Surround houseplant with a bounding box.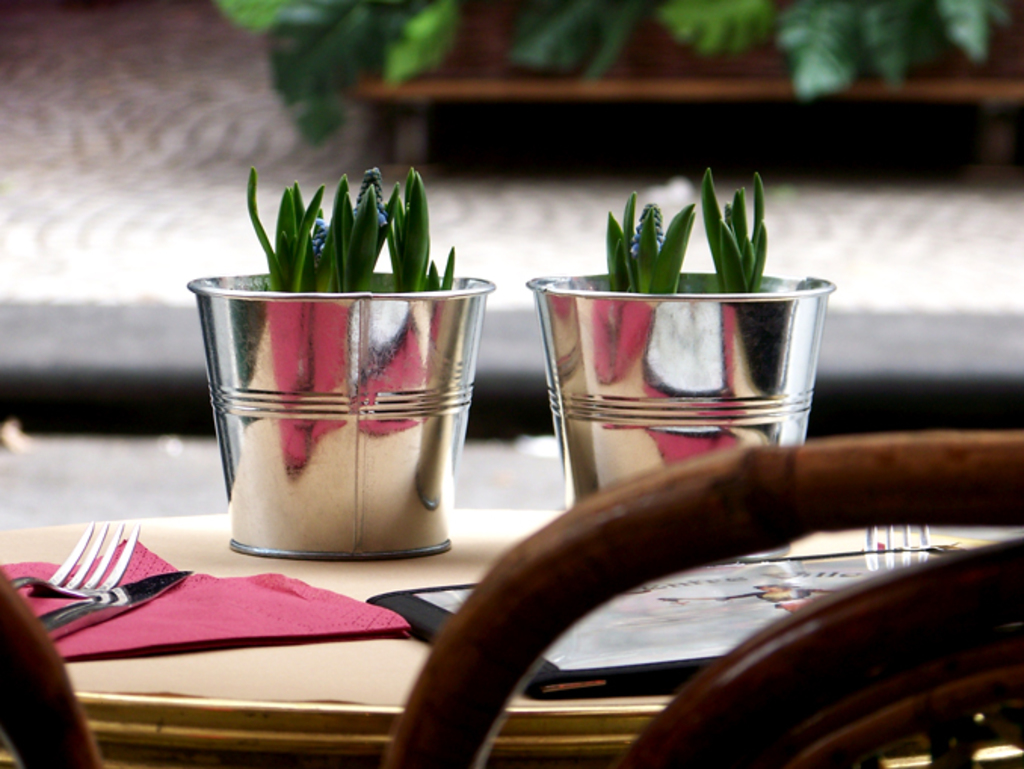
[545,162,837,586].
